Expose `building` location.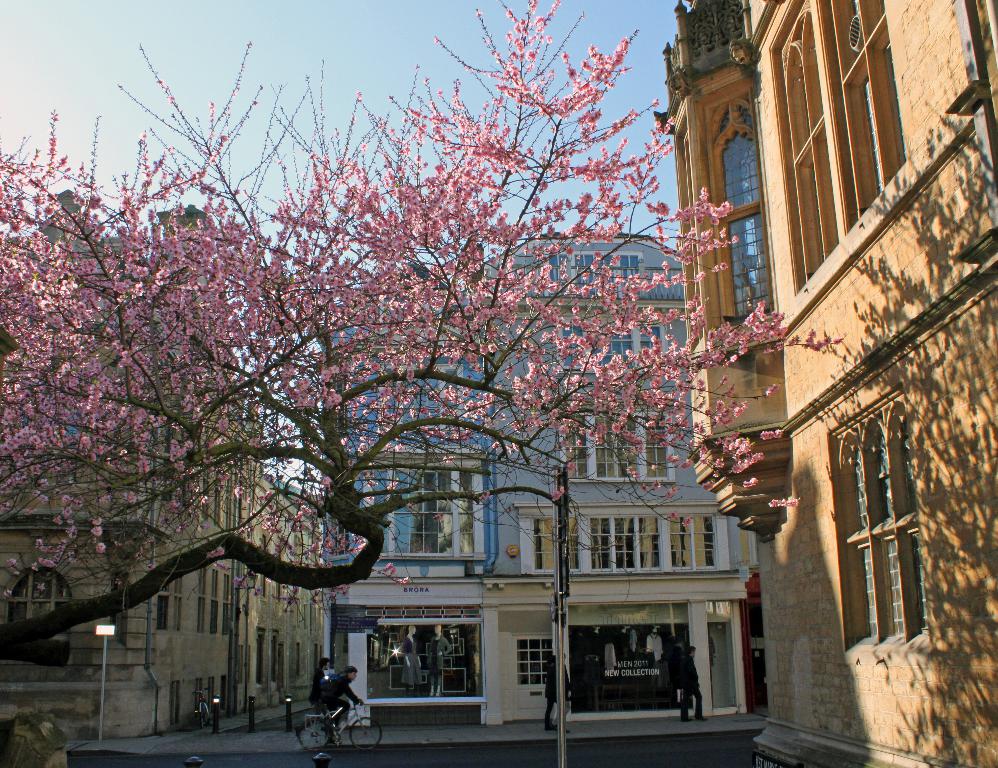
Exposed at [x1=654, y1=0, x2=997, y2=767].
